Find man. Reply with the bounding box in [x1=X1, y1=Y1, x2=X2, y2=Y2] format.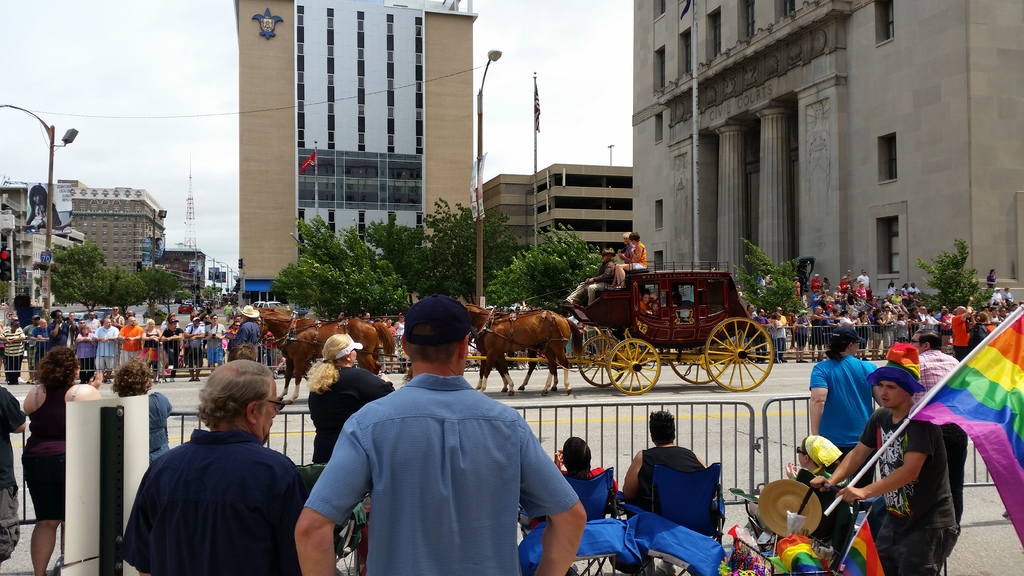
[x1=52, y1=310, x2=70, y2=349].
